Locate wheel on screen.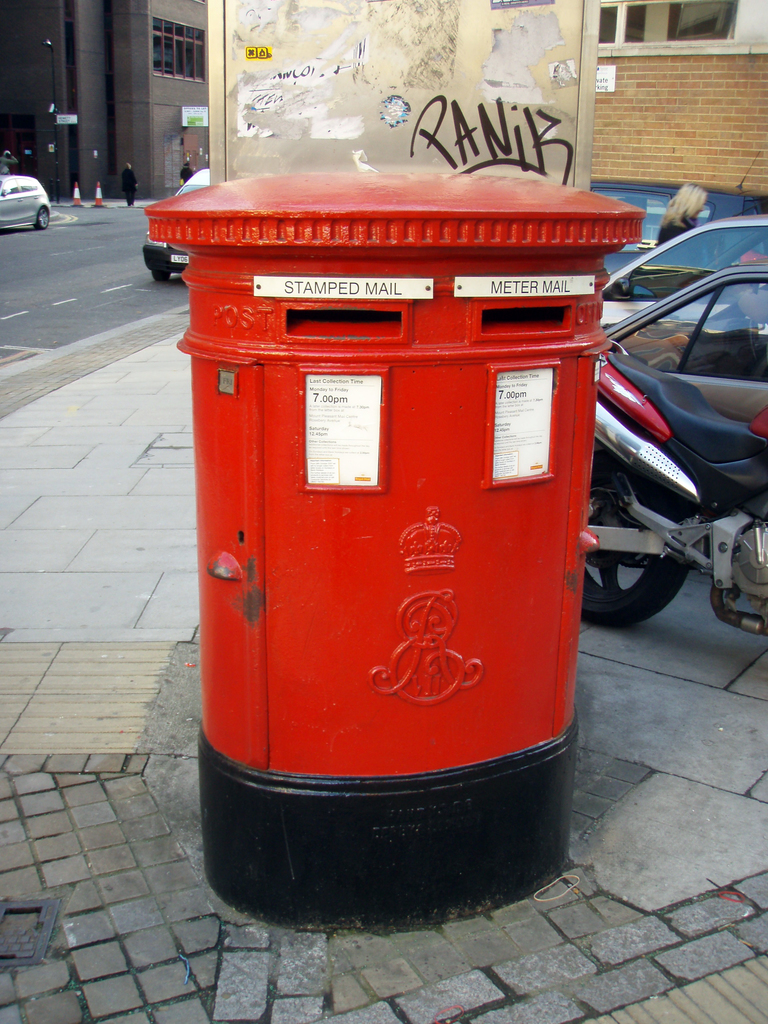
On screen at x1=148 y1=273 x2=171 y2=280.
